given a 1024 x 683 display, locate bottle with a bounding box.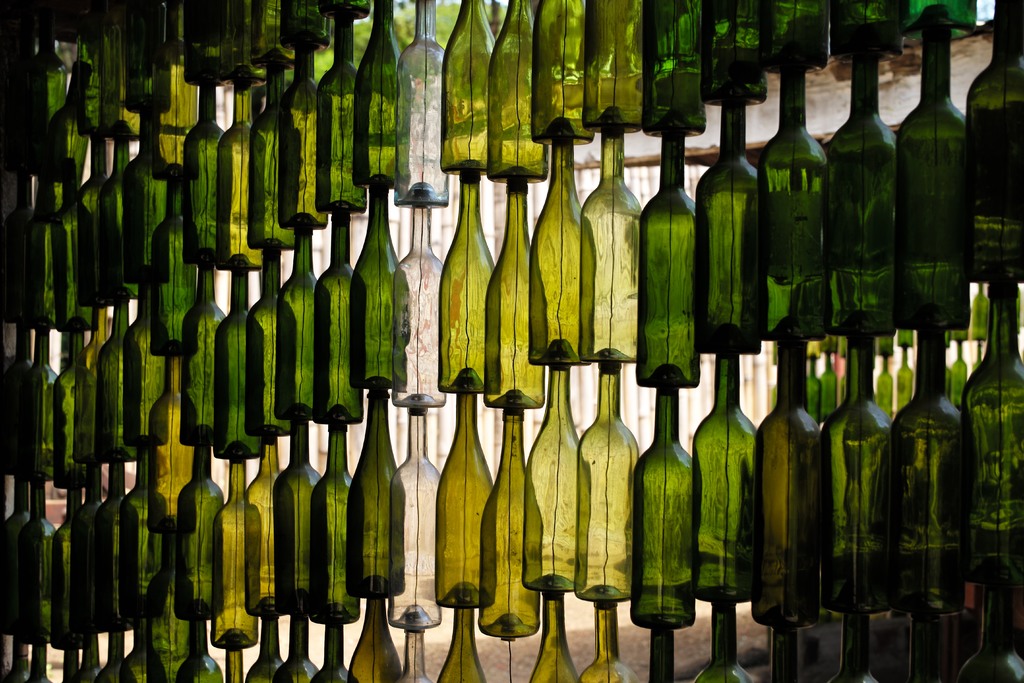
Located: region(4, 482, 60, 644).
